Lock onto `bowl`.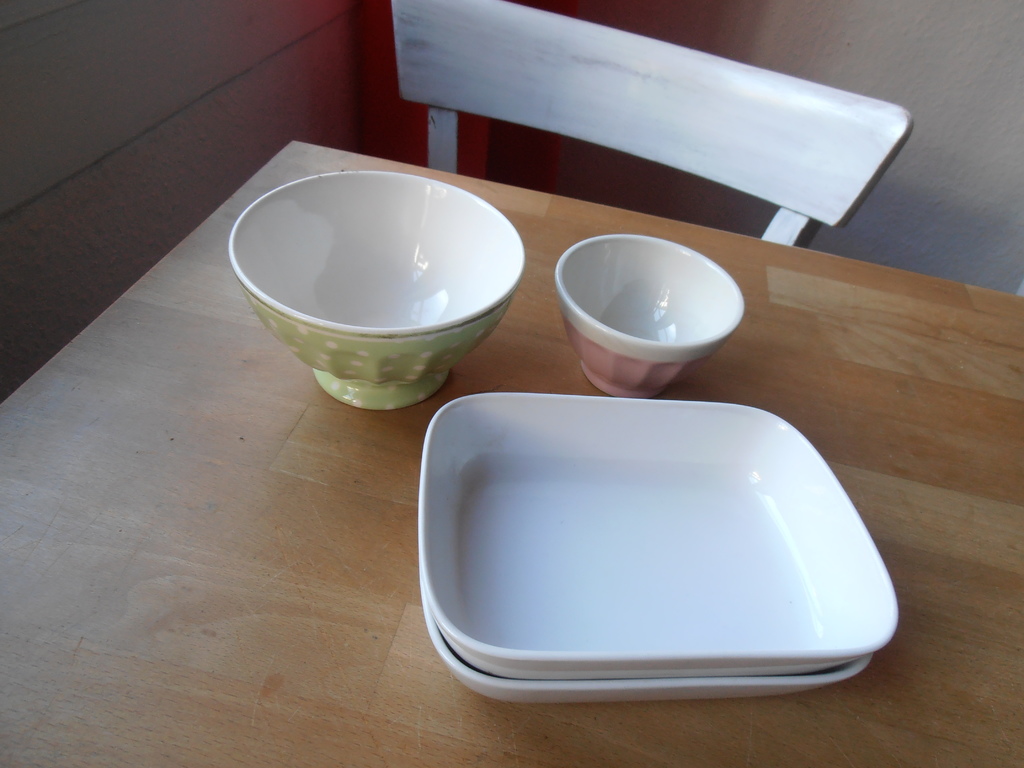
Locked: locate(557, 241, 740, 400).
